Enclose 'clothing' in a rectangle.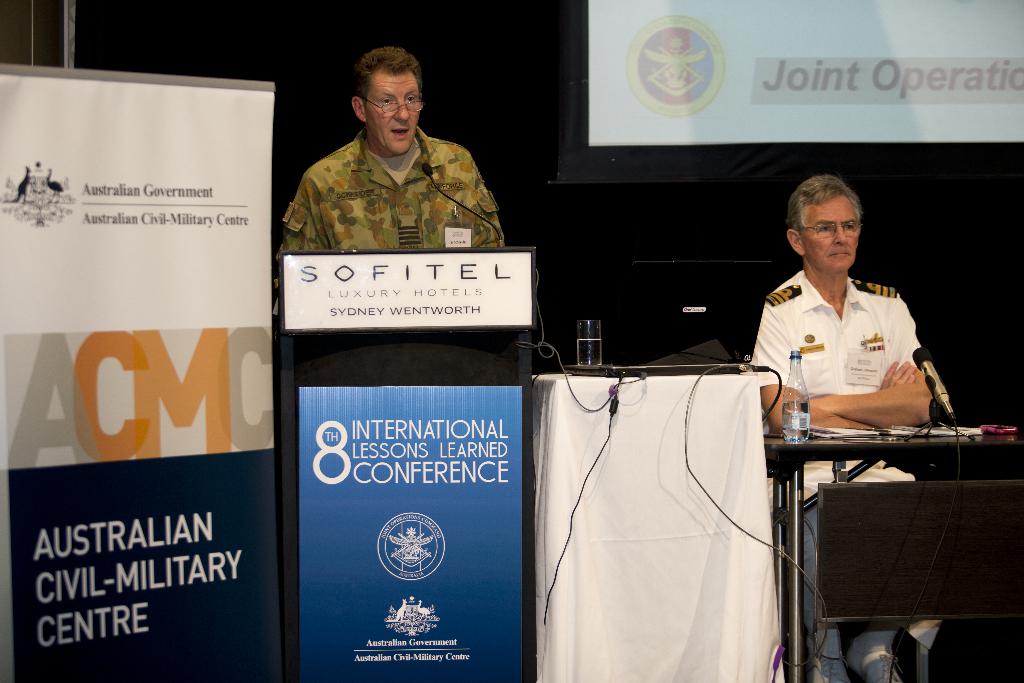
(left=772, top=251, right=958, bottom=682).
